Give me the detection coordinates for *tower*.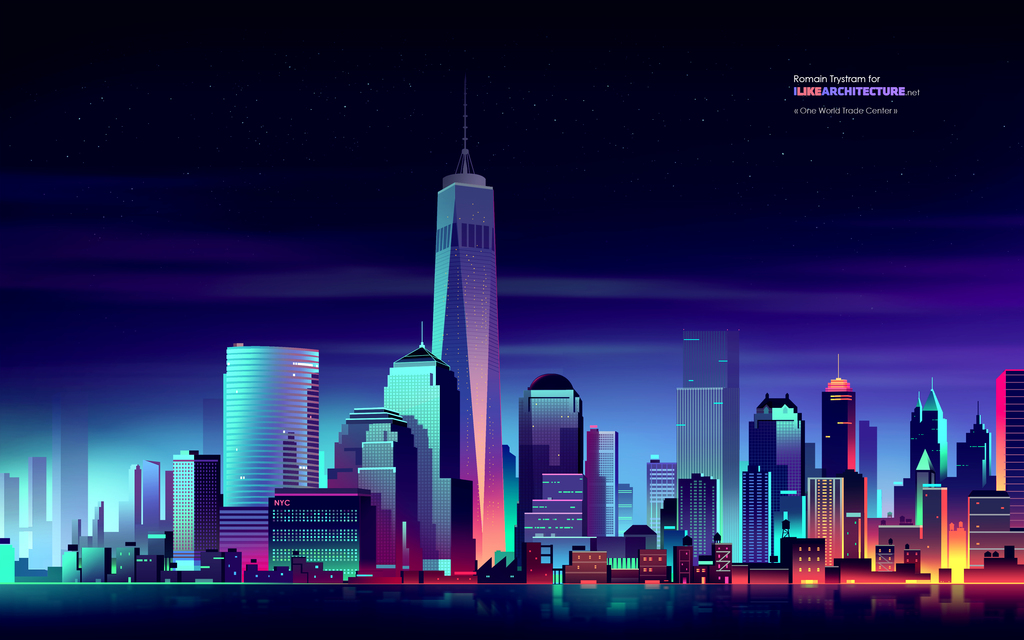
x1=659, y1=383, x2=730, y2=575.
